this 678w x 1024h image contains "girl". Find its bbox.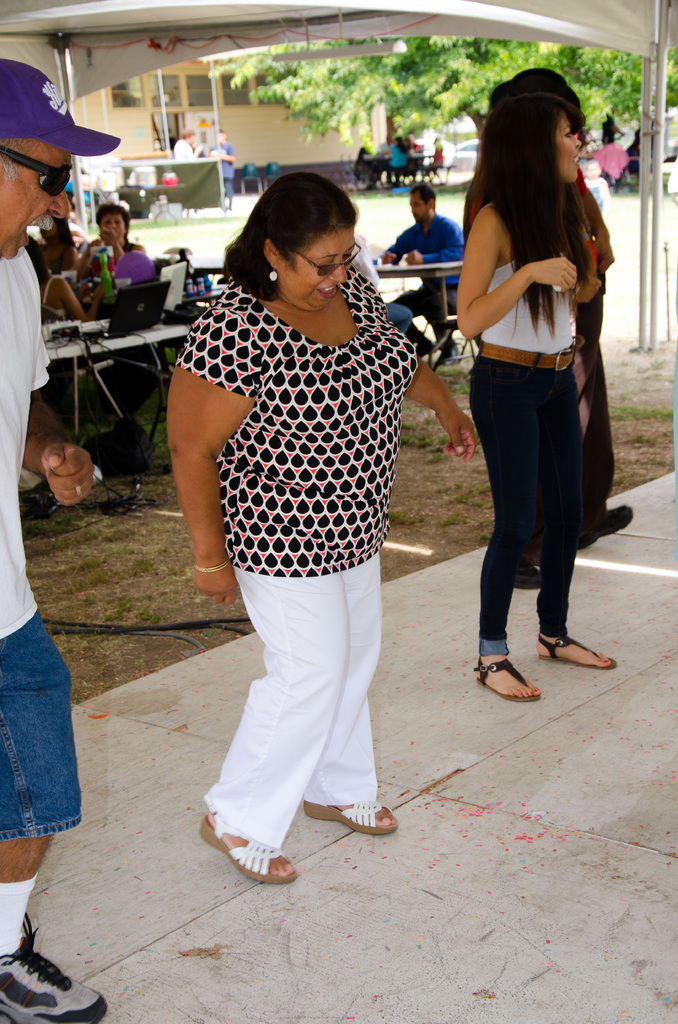
box=[456, 68, 617, 703].
